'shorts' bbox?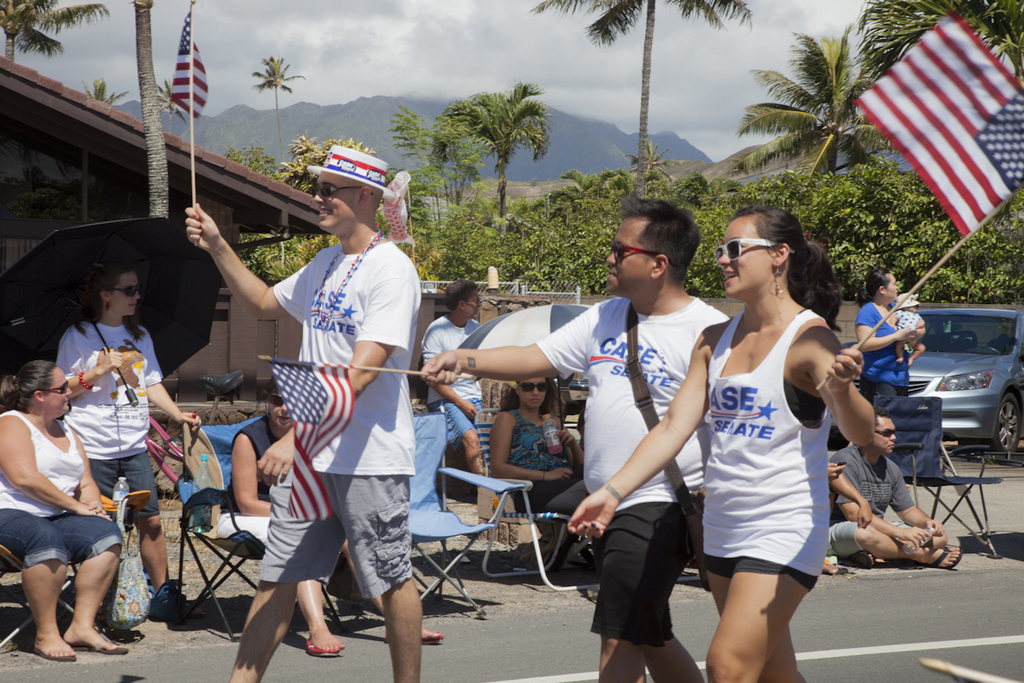
[828, 525, 876, 559]
